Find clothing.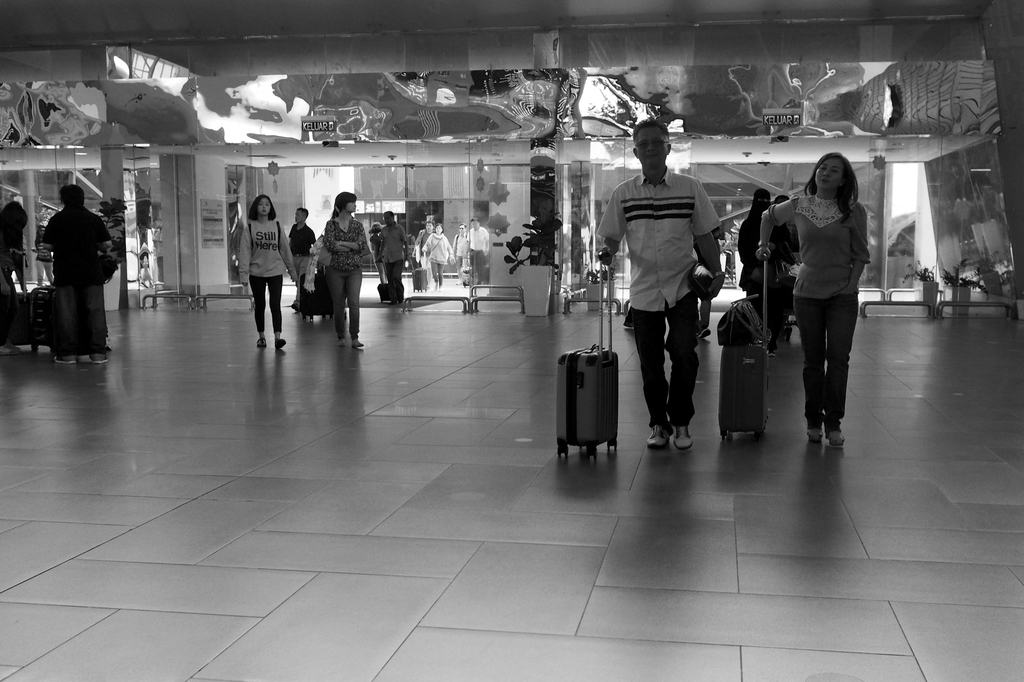
[left=739, top=214, right=792, bottom=343].
